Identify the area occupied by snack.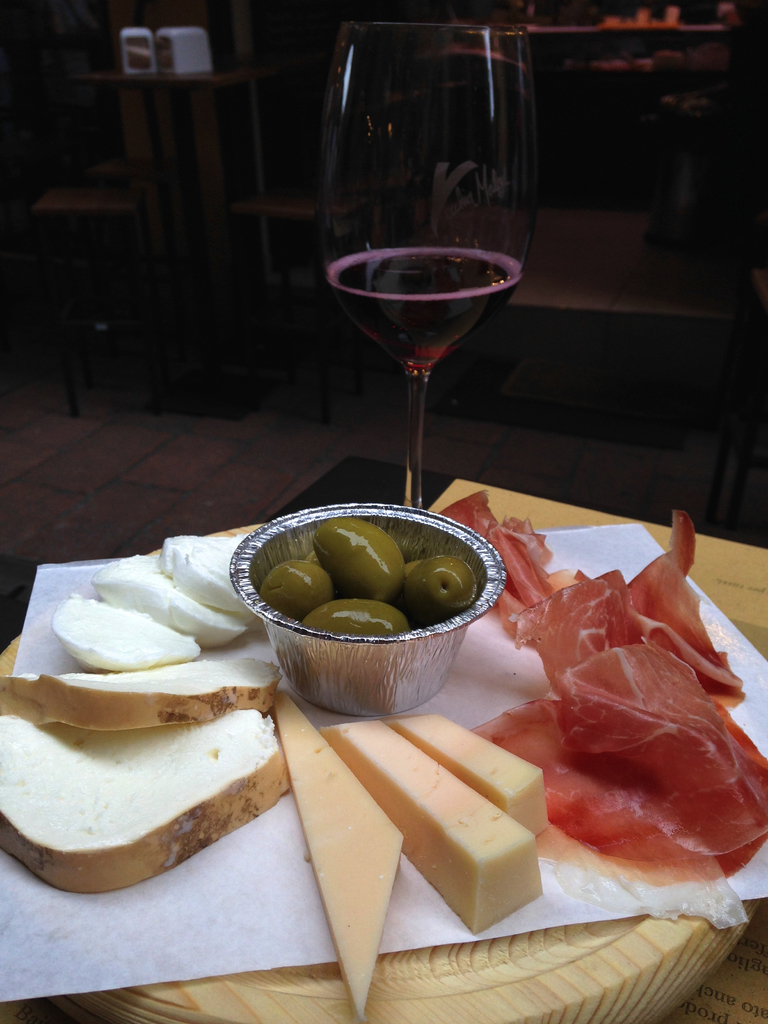
Area: 259 515 478 641.
